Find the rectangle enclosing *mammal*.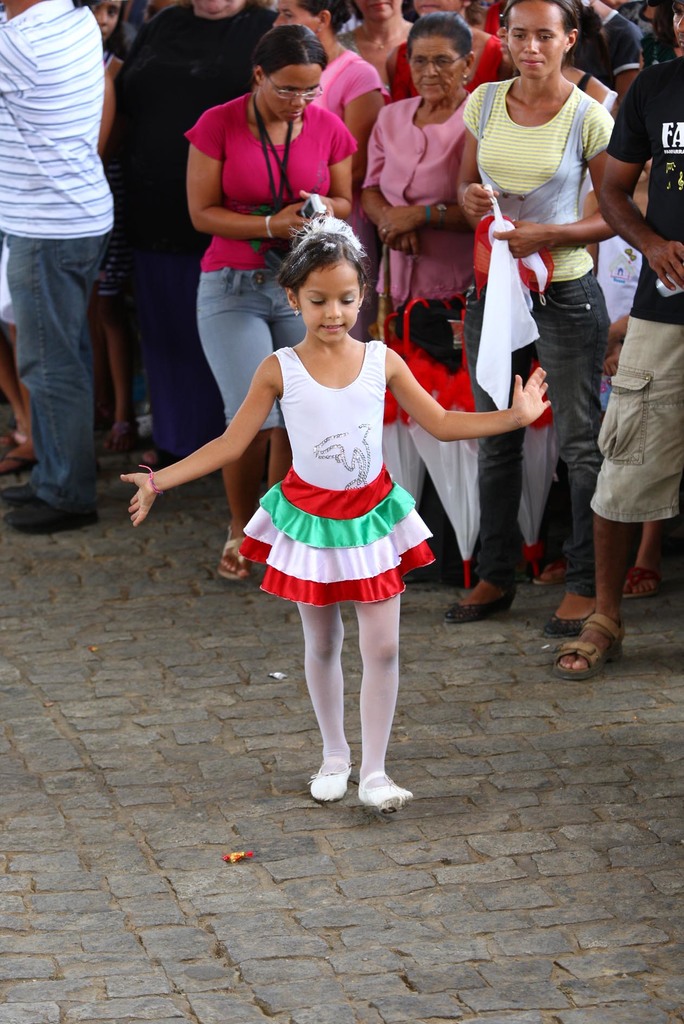
detection(379, 0, 498, 92).
